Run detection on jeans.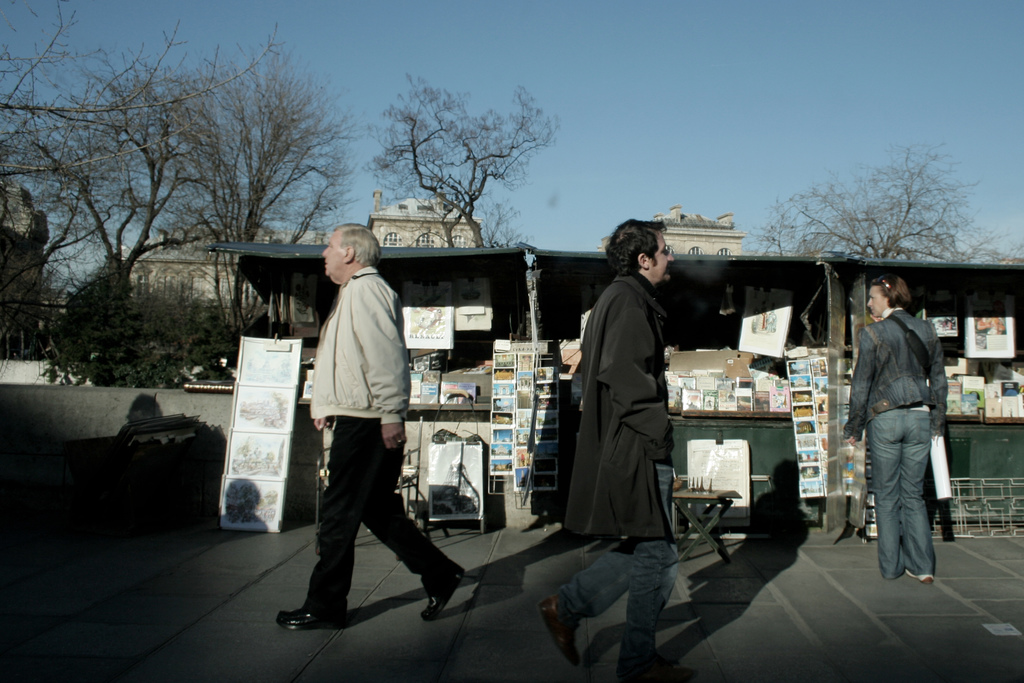
Result: <box>556,456,674,671</box>.
